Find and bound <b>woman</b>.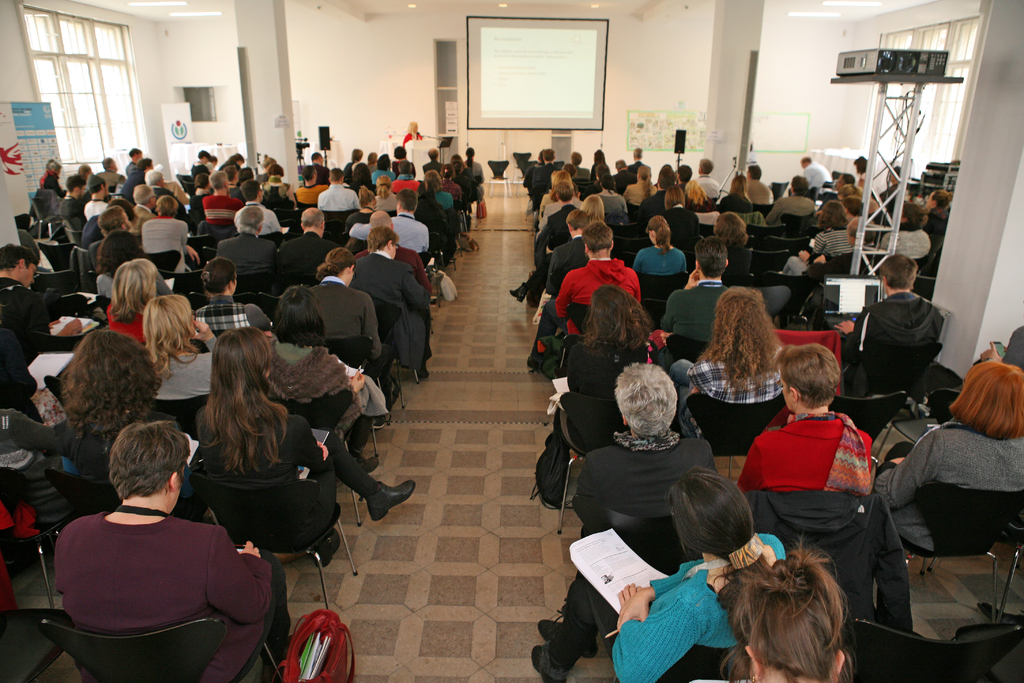
Bound: (left=44, top=422, right=276, bottom=636).
